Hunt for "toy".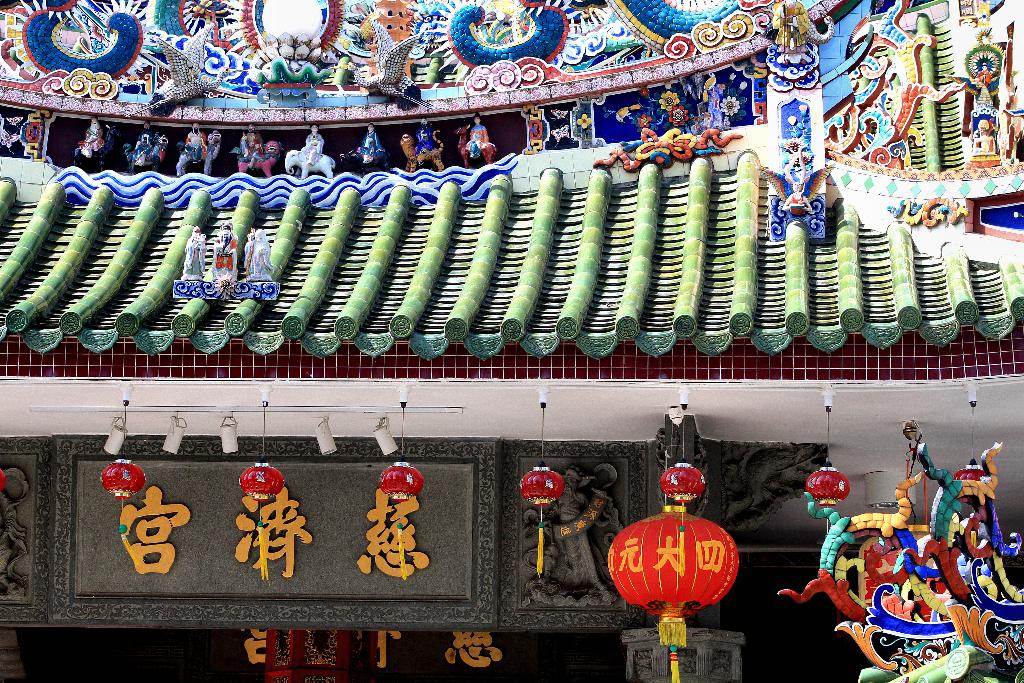
Hunted down at [241, 225, 275, 281].
